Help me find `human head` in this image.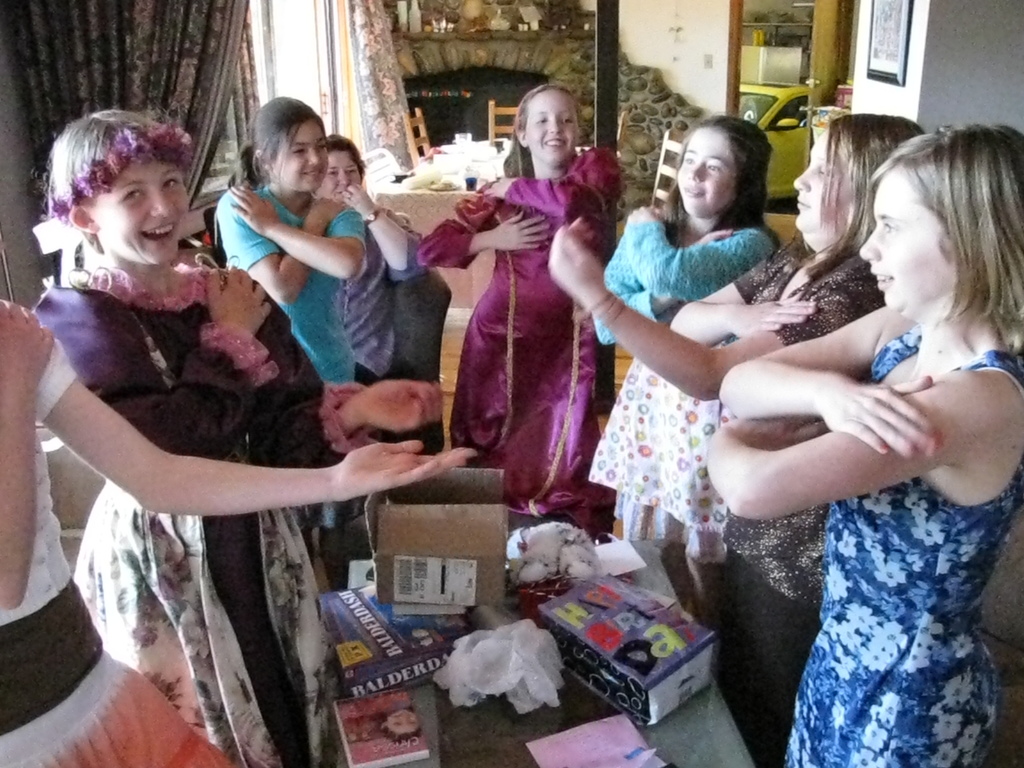
Found it: rect(36, 106, 205, 294).
